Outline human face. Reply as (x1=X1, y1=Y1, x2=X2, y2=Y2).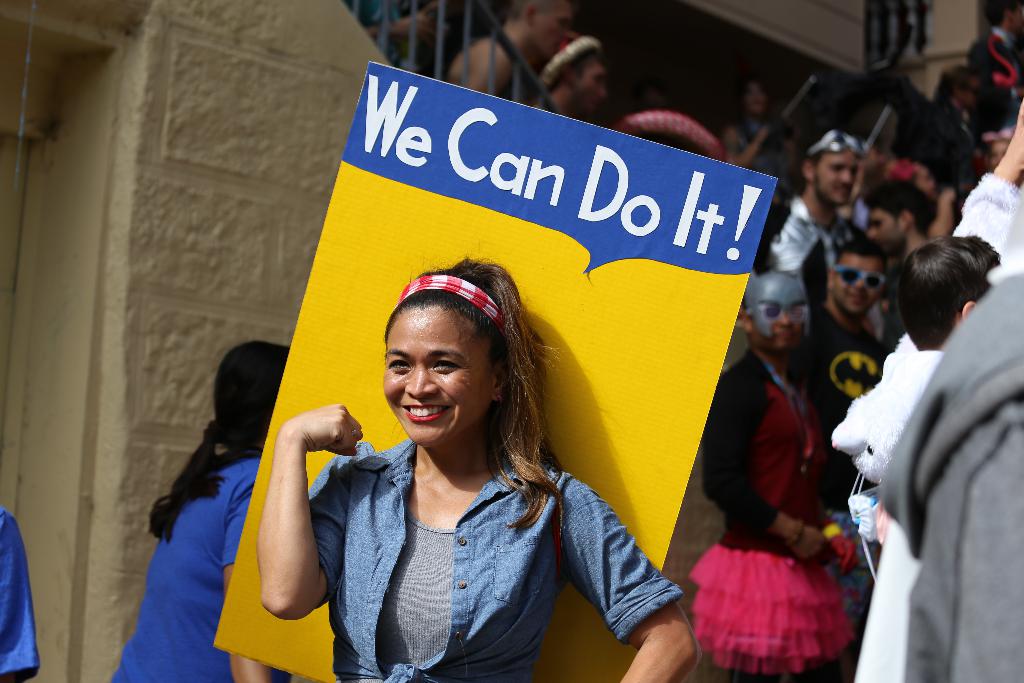
(x1=753, y1=298, x2=804, y2=354).
